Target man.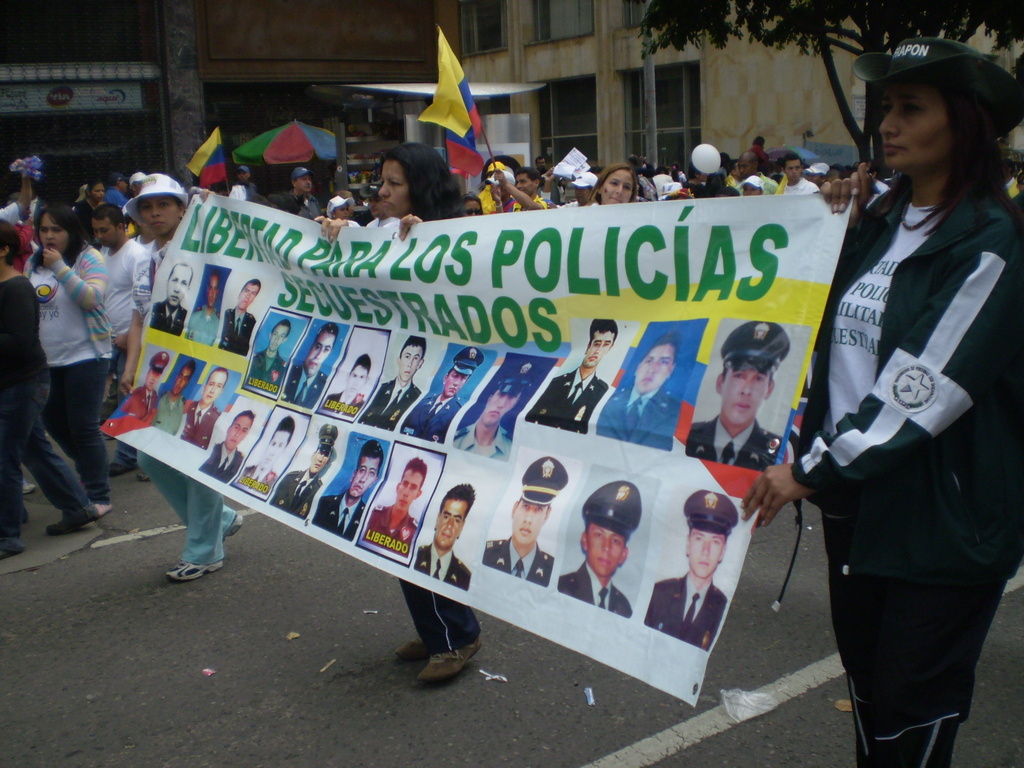
Target region: <bbox>314, 440, 386, 540</bbox>.
